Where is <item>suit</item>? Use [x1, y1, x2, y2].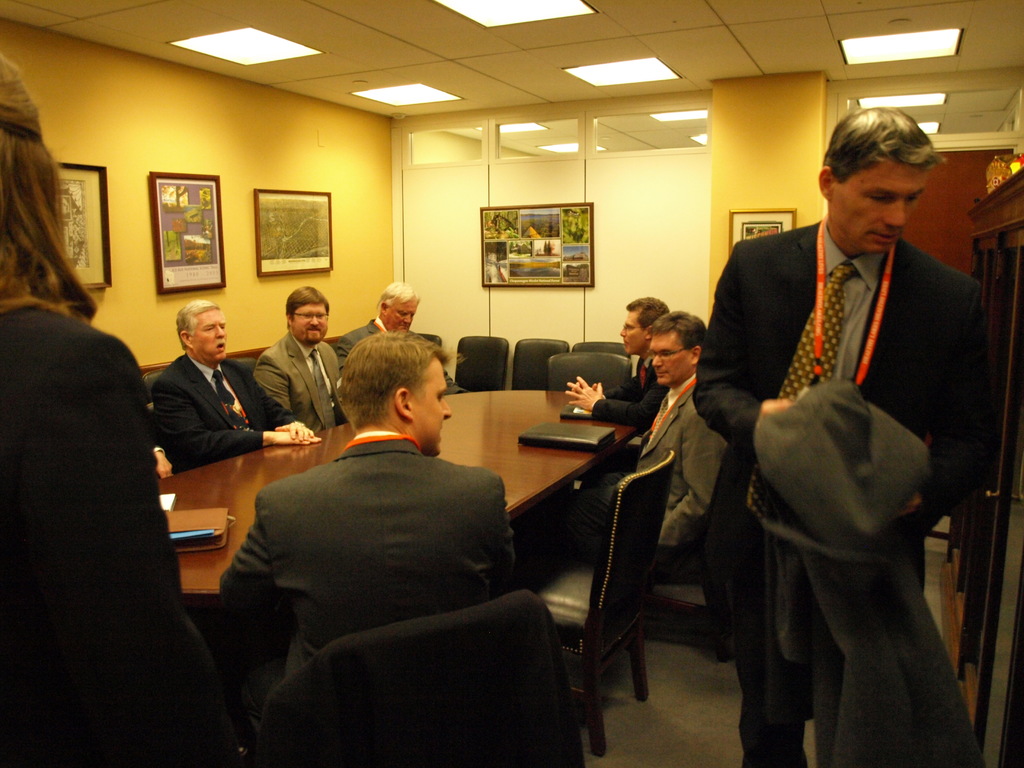
[335, 314, 464, 398].
